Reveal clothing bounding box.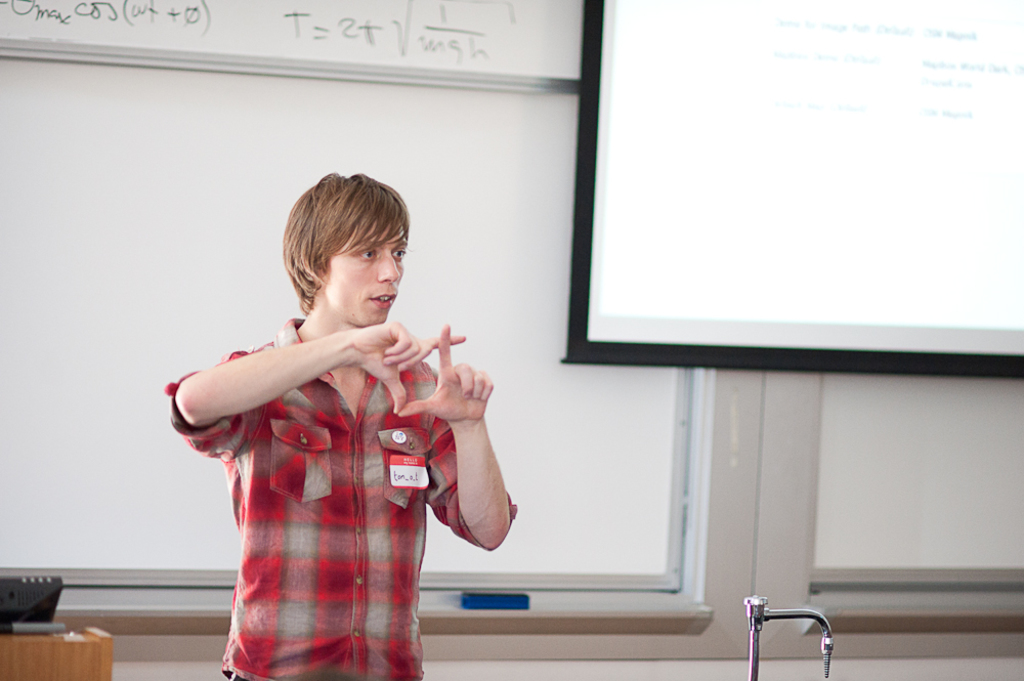
Revealed: <box>163,316,528,680</box>.
